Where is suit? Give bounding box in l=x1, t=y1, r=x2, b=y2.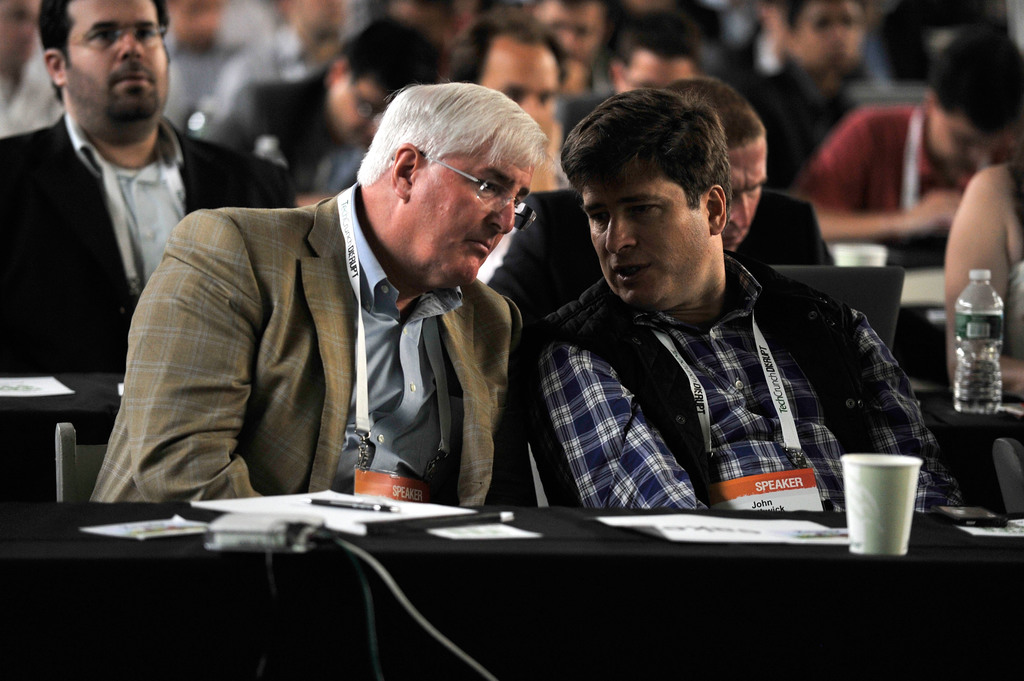
l=484, t=186, r=842, b=464.
